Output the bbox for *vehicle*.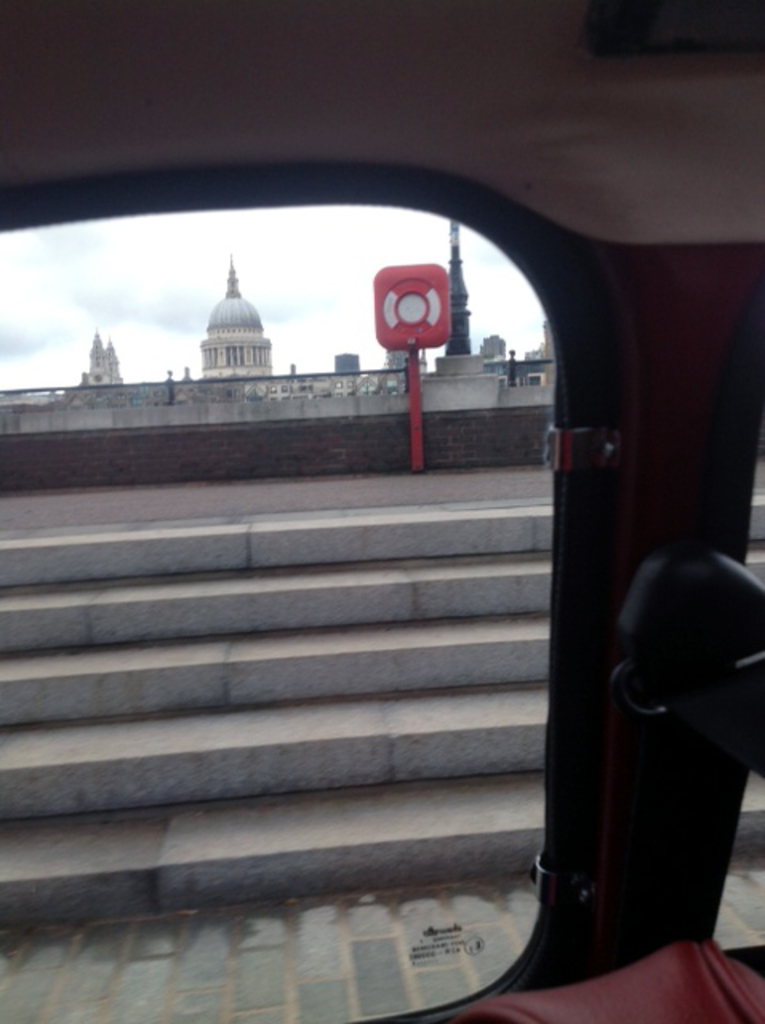
[left=0, top=0, right=763, bottom=1022].
